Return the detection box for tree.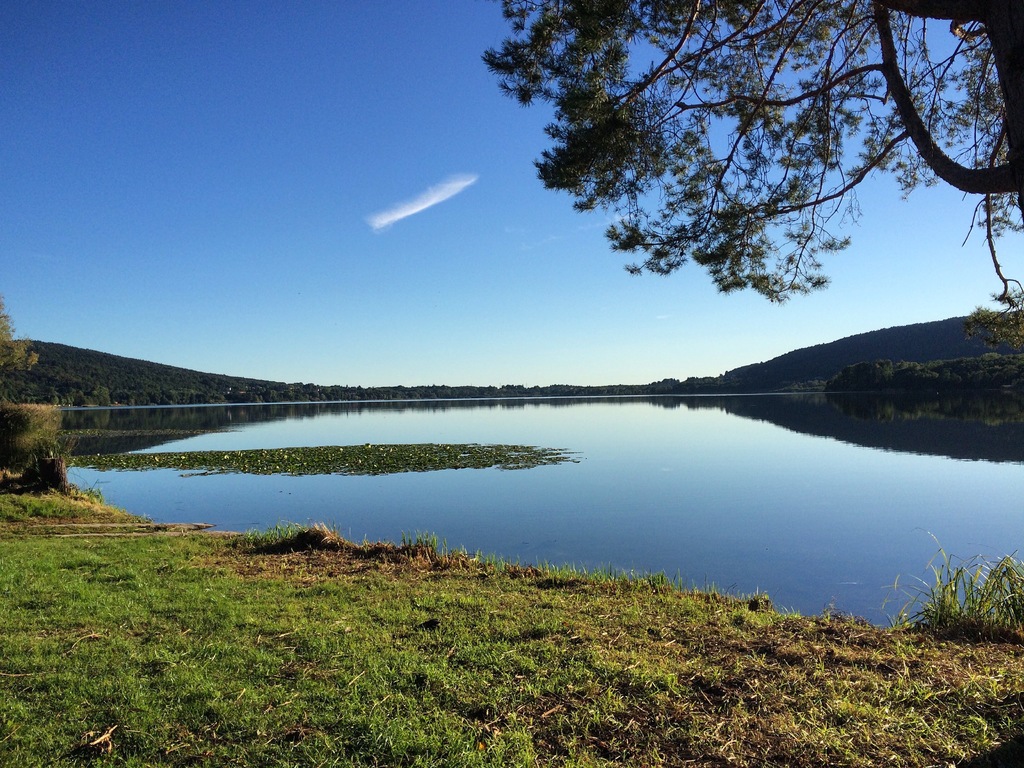
476, 0, 1023, 356.
